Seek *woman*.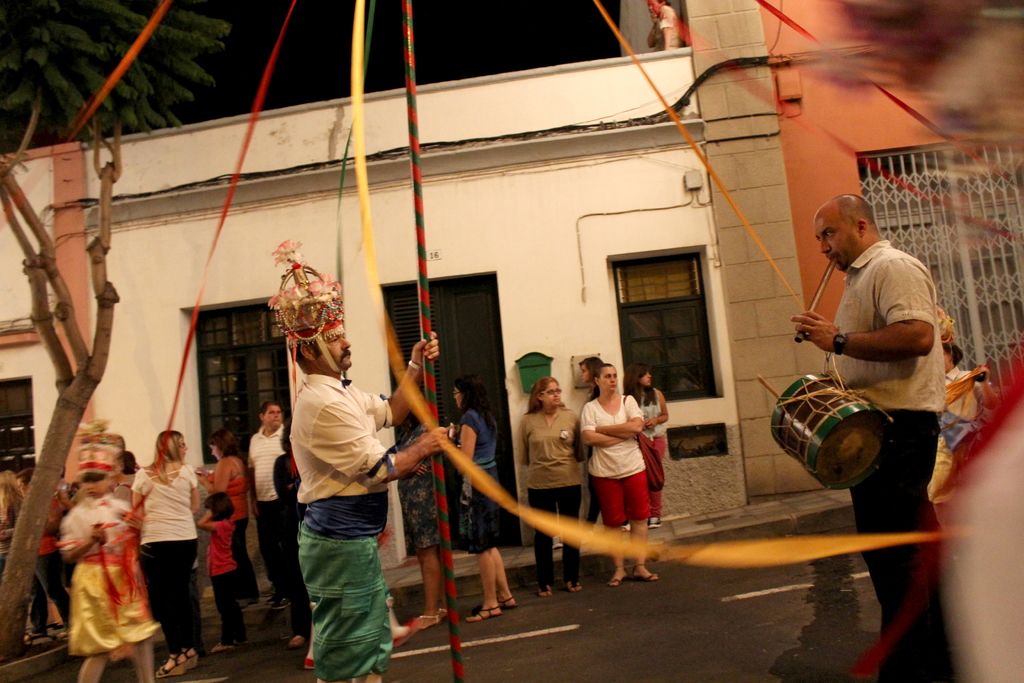
(x1=394, y1=399, x2=462, y2=636).
